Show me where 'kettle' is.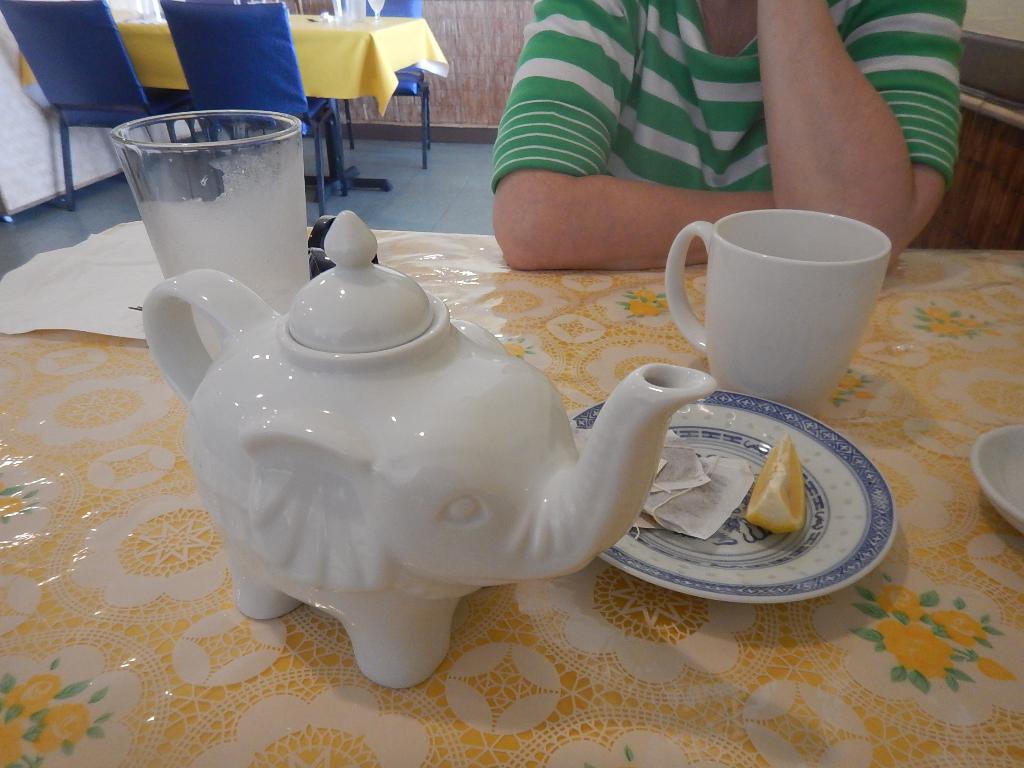
'kettle' is at crop(132, 207, 718, 688).
